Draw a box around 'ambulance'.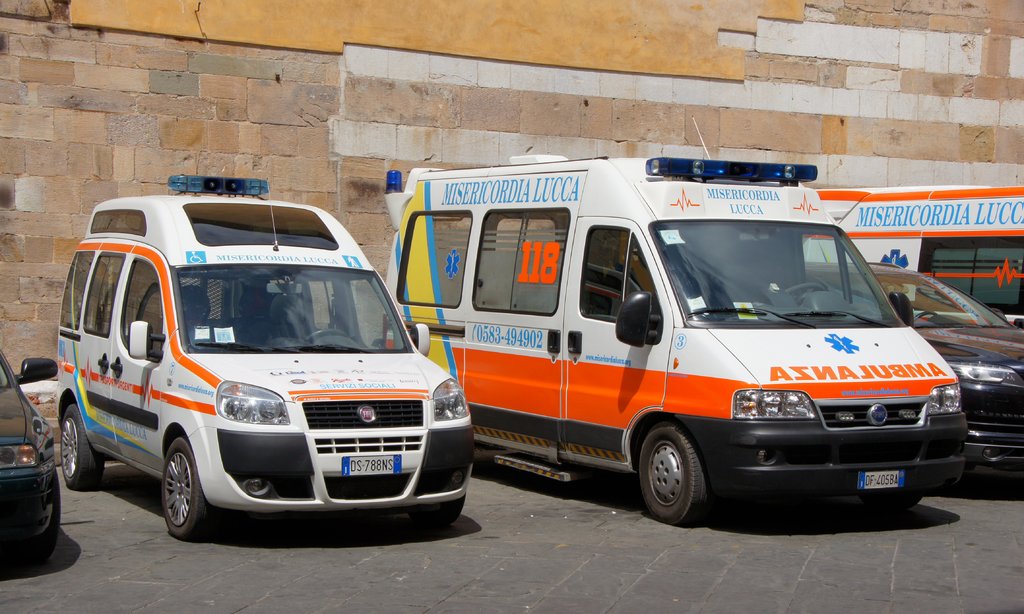
814/185/1023/333.
